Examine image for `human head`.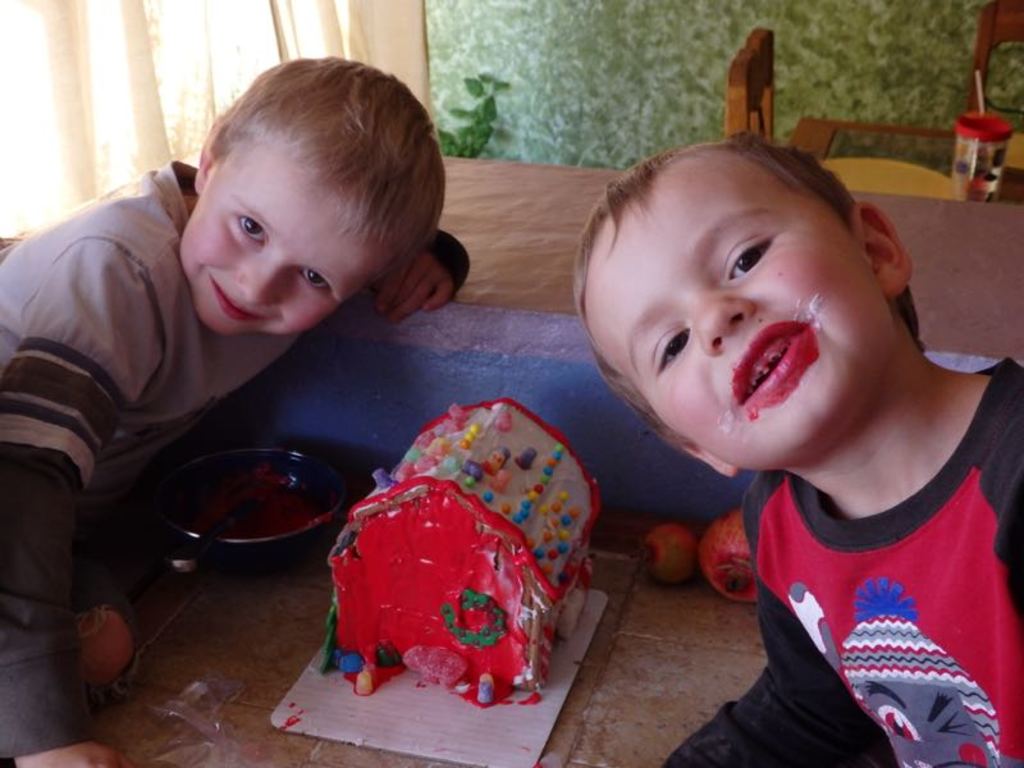
Examination result: [138,54,452,344].
